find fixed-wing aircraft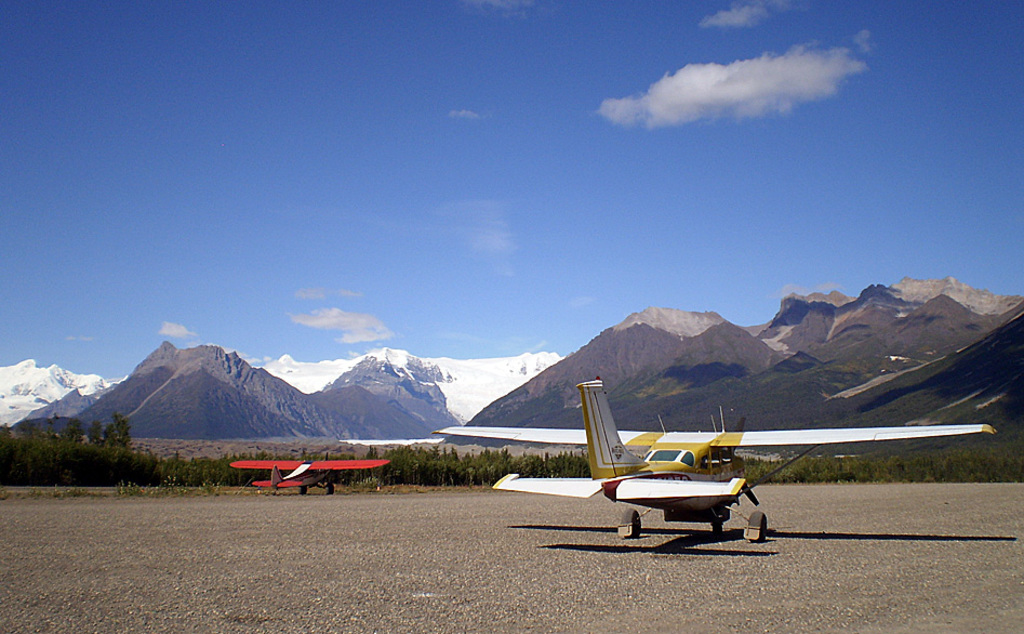
(225,455,395,492)
